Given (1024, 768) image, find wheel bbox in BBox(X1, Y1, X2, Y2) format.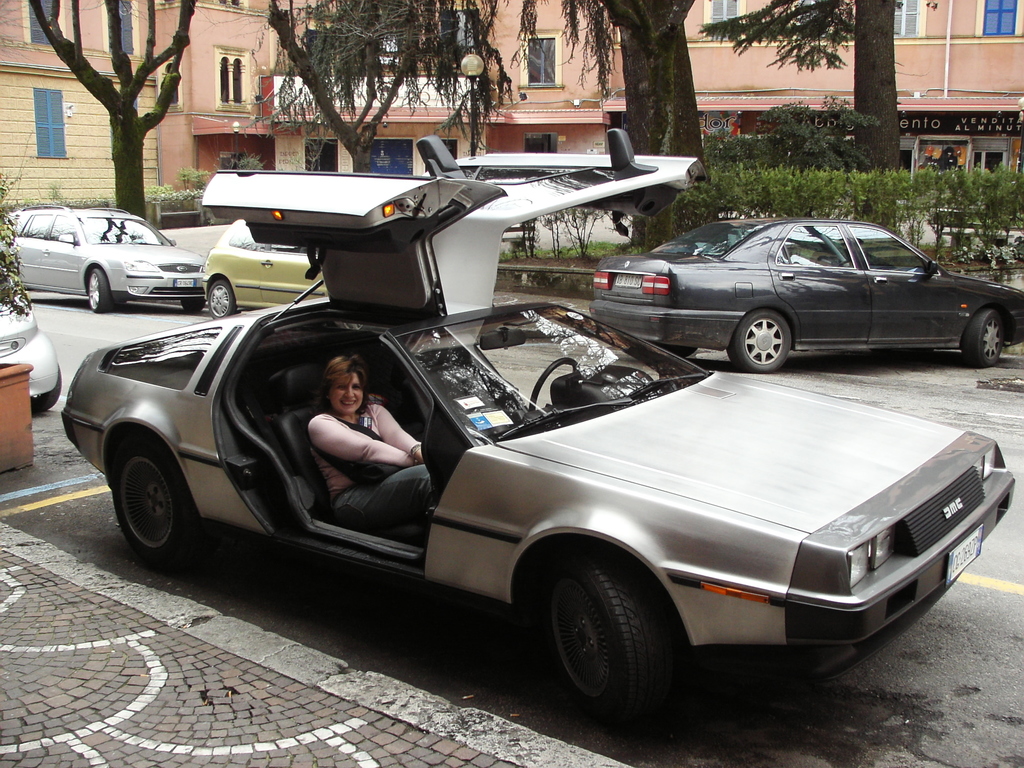
BBox(31, 371, 60, 415).
